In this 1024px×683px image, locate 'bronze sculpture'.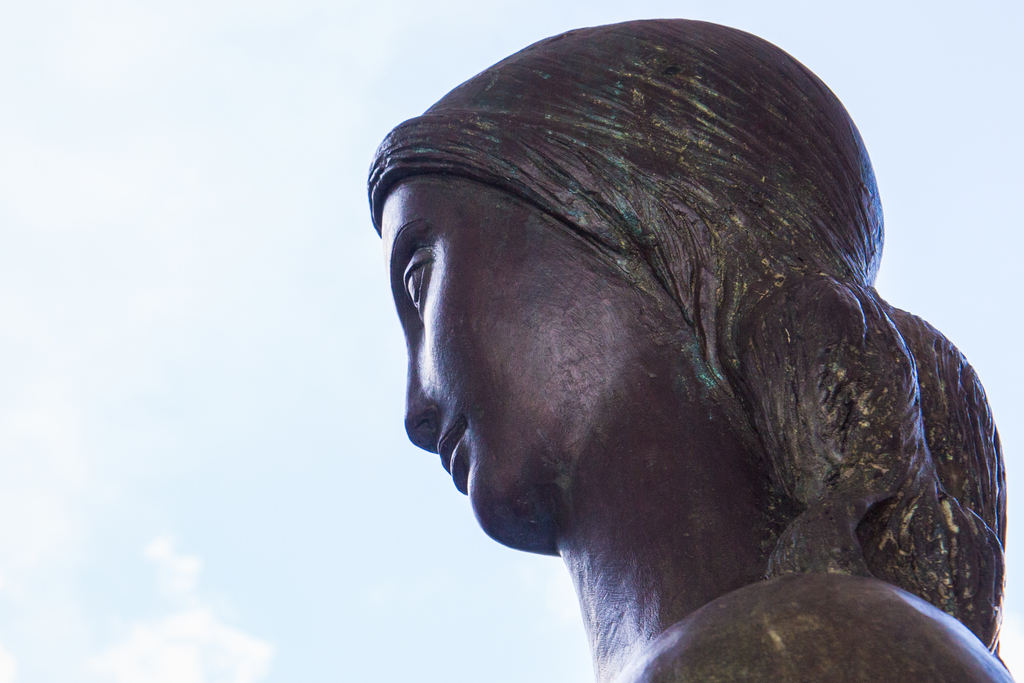
Bounding box: BBox(349, 13, 972, 650).
